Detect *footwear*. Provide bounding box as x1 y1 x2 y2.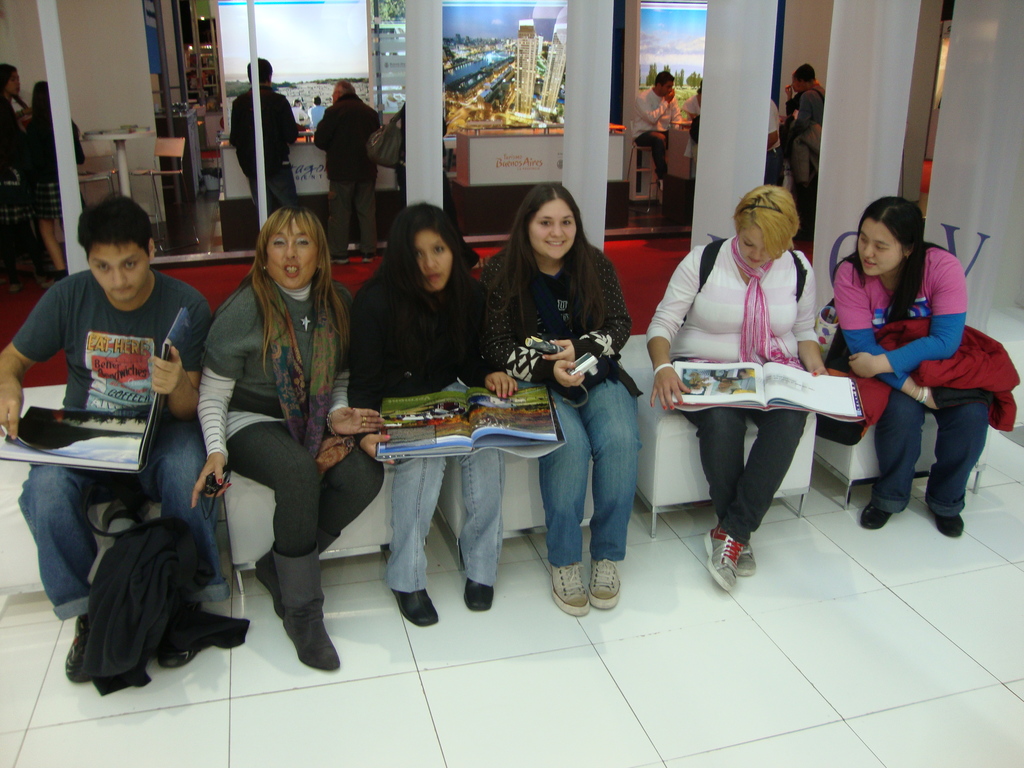
703 522 744 591.
